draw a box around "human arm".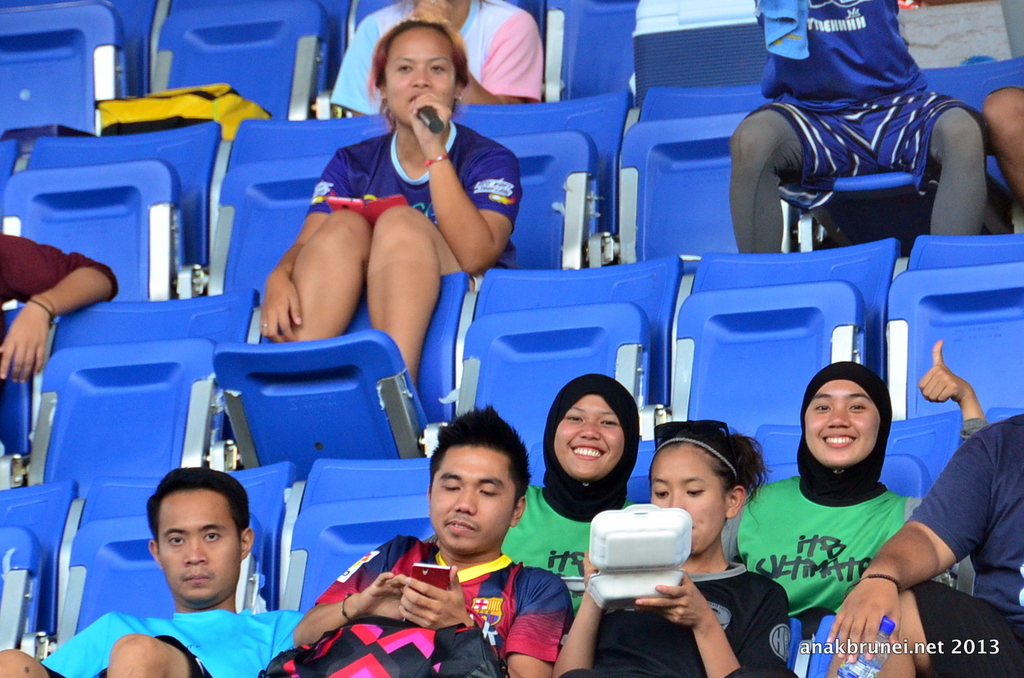
region(396, 126, 518, 280).
